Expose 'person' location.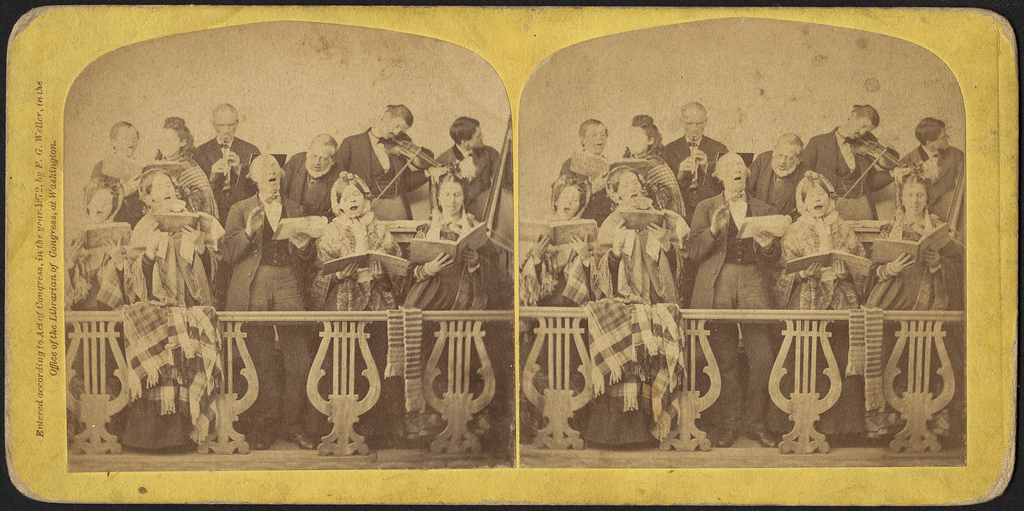
Exposed at rect(94, 119, 147, 215).
